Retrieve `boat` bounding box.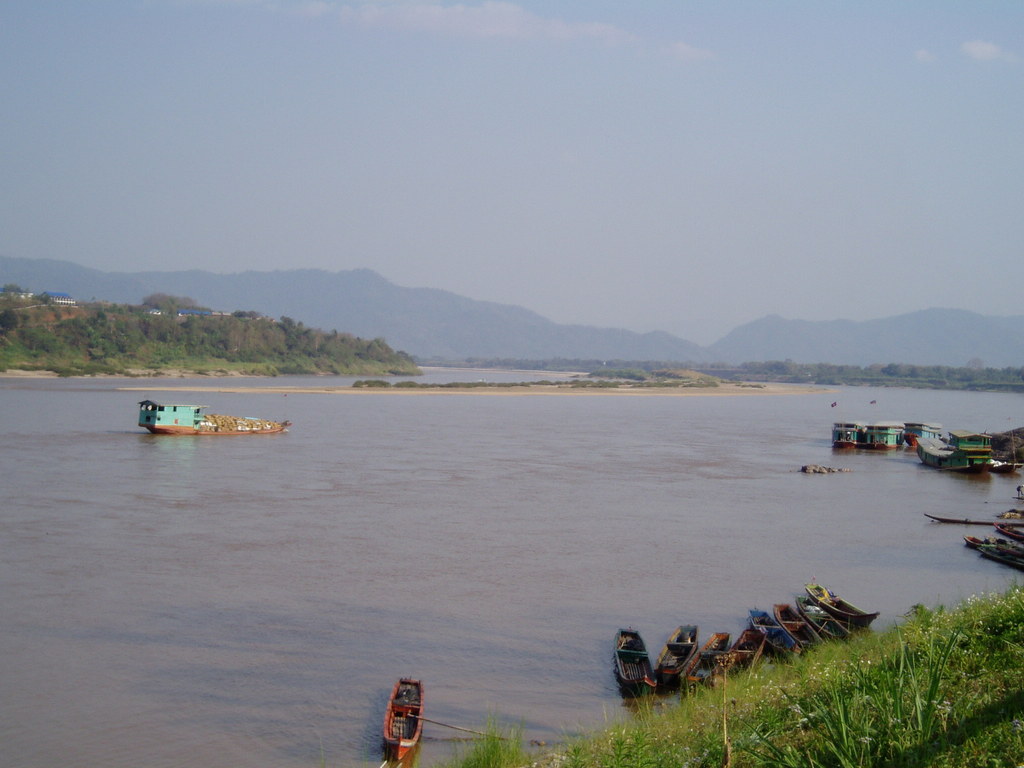
Bounding box: [left=608, top=623, right=657, bottom=697].
